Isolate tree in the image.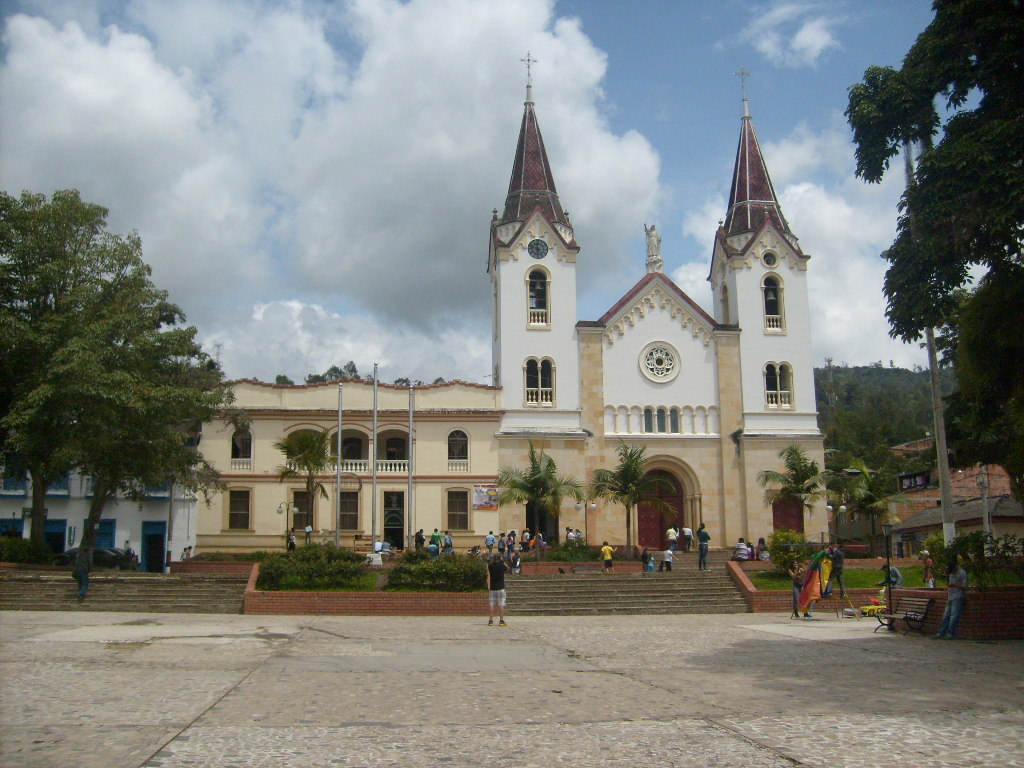
Isolated region: l=583, t=438, r=685, b=556.
